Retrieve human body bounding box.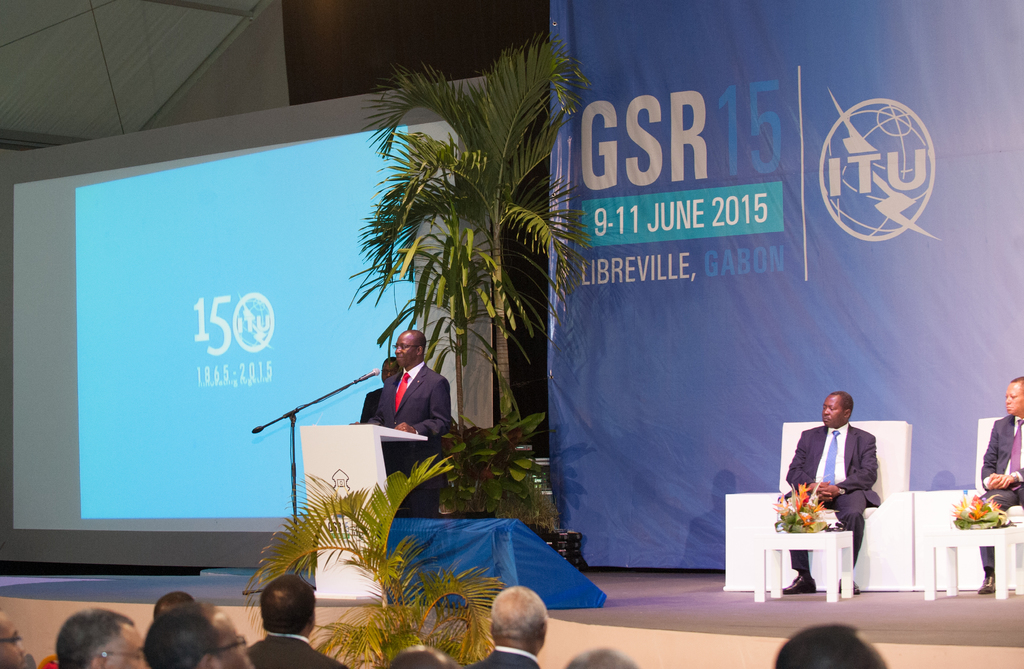
Bounding box: (0, 612, 23, 663).
